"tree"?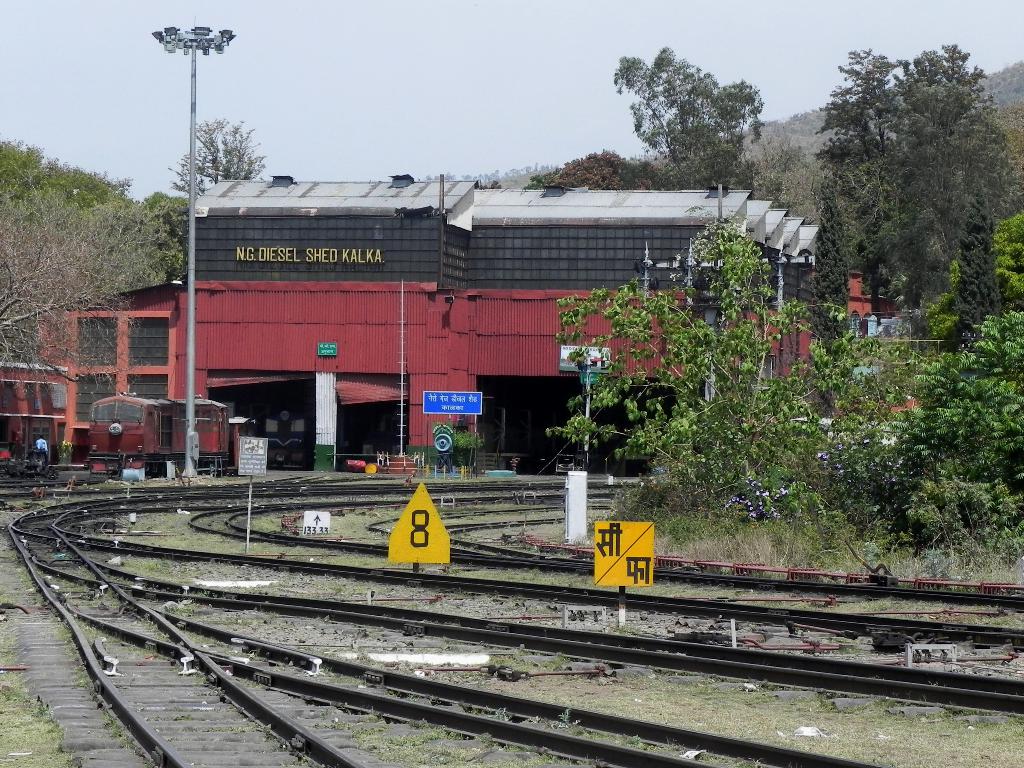
Rect(550, 218, 876, 543)
